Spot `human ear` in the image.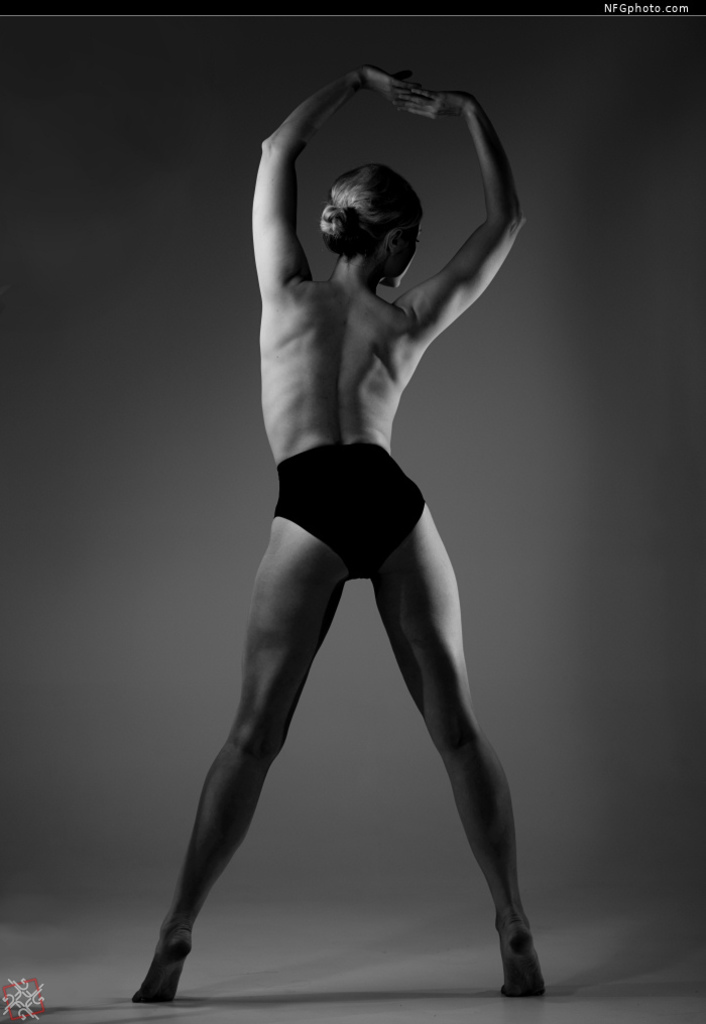
`human ear` found at x1=386, y1=226, x2=398, y2=256.
